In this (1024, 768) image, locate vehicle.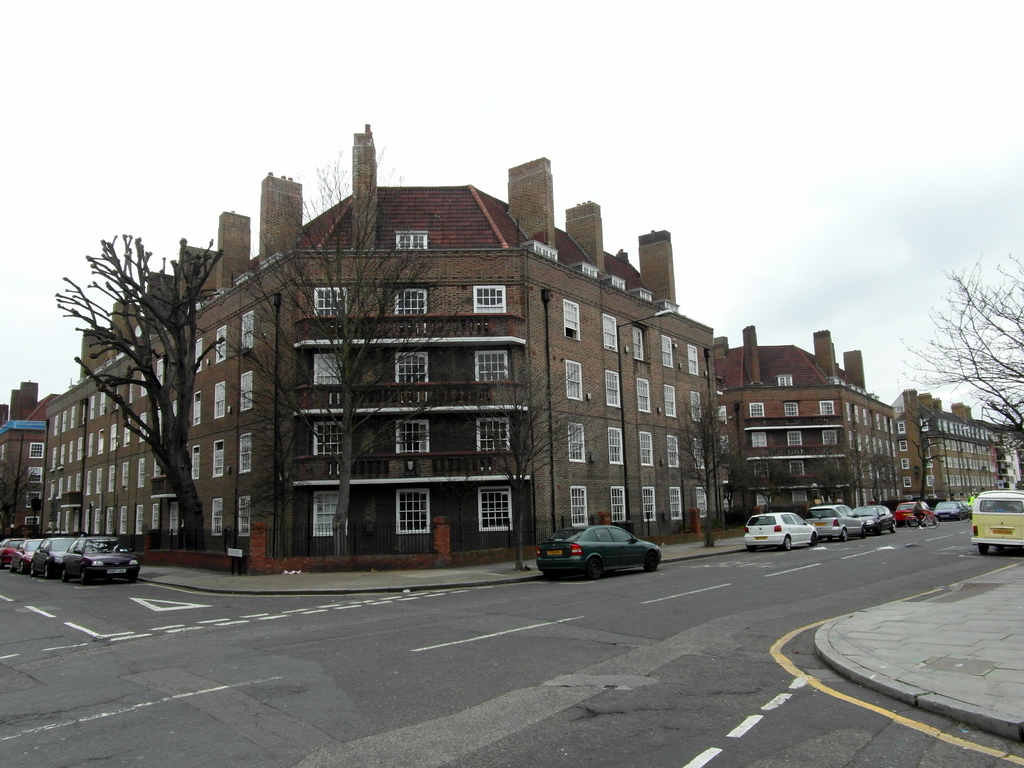
Bounding box: (906,512,938,526).
